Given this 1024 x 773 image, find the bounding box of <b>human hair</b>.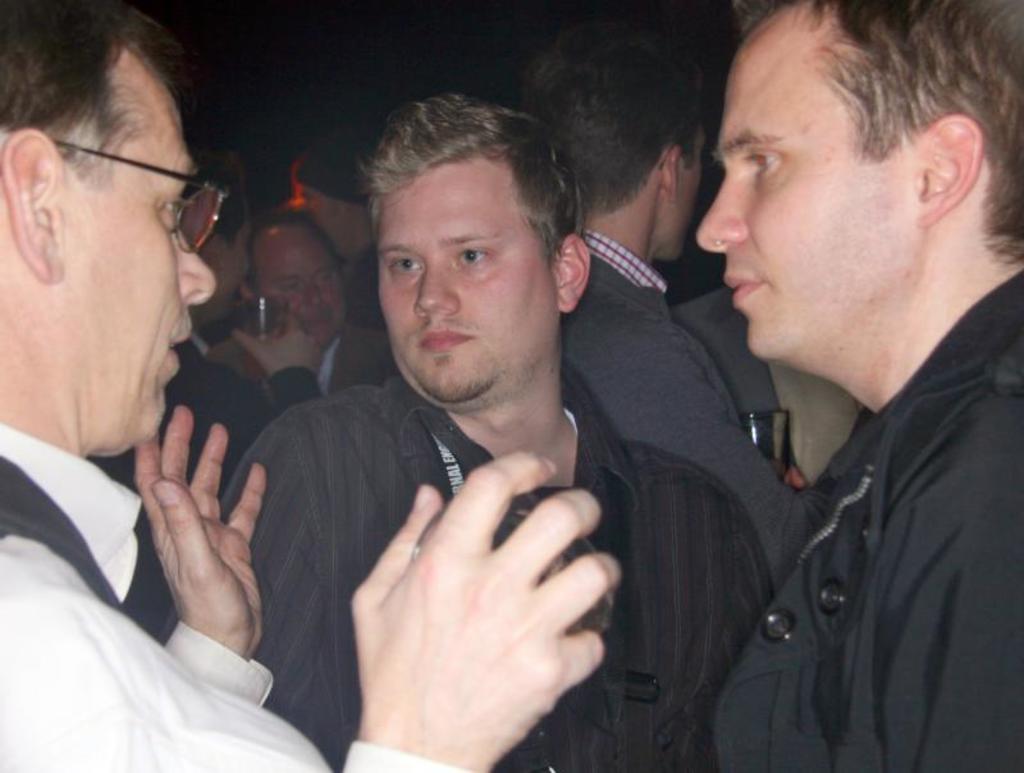
crop(355, 92, 581, 261).
